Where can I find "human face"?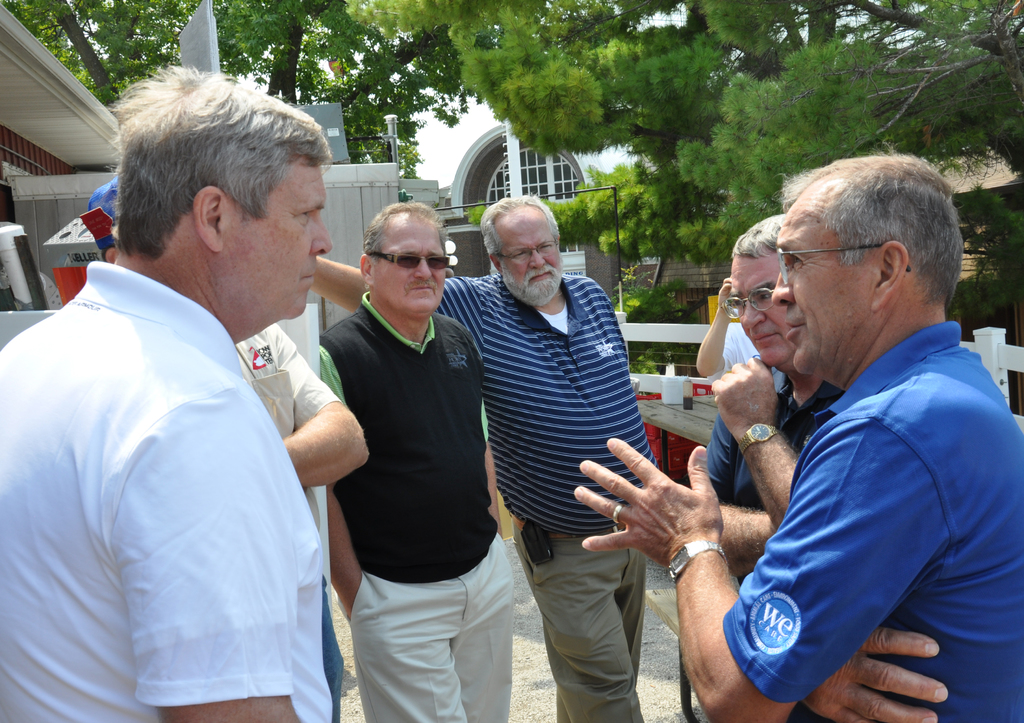
You can find it at x1=772, y1=208, x2=865, y2=369.
